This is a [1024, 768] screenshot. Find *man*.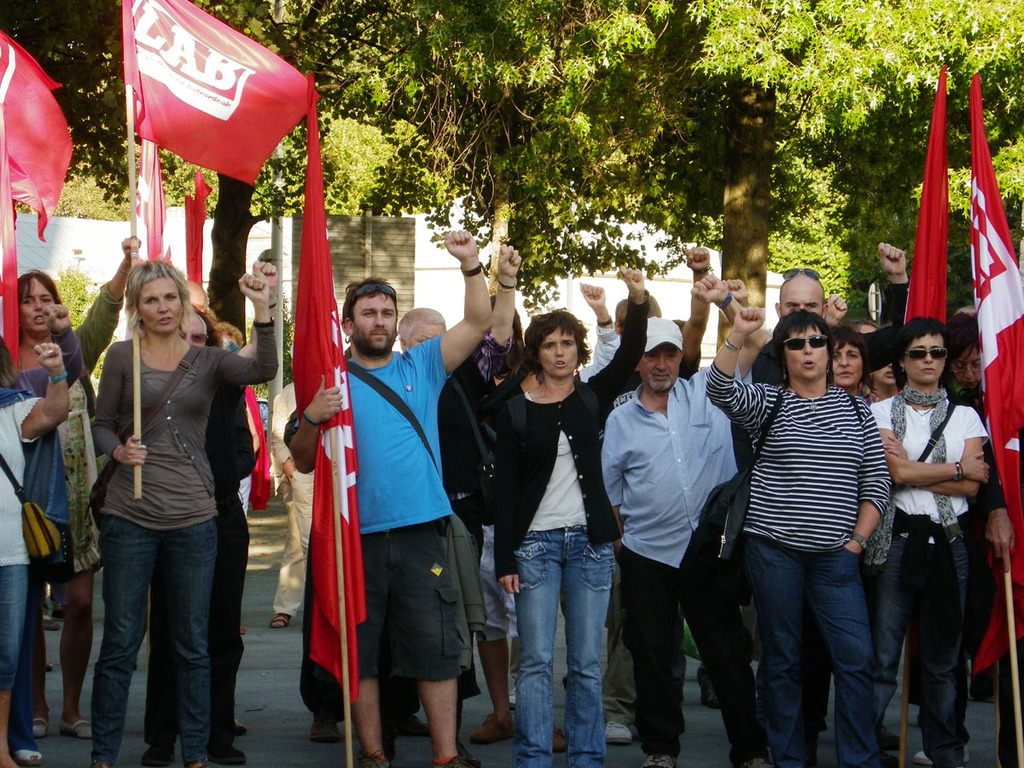
Bounding box: (268,346,317,627).
